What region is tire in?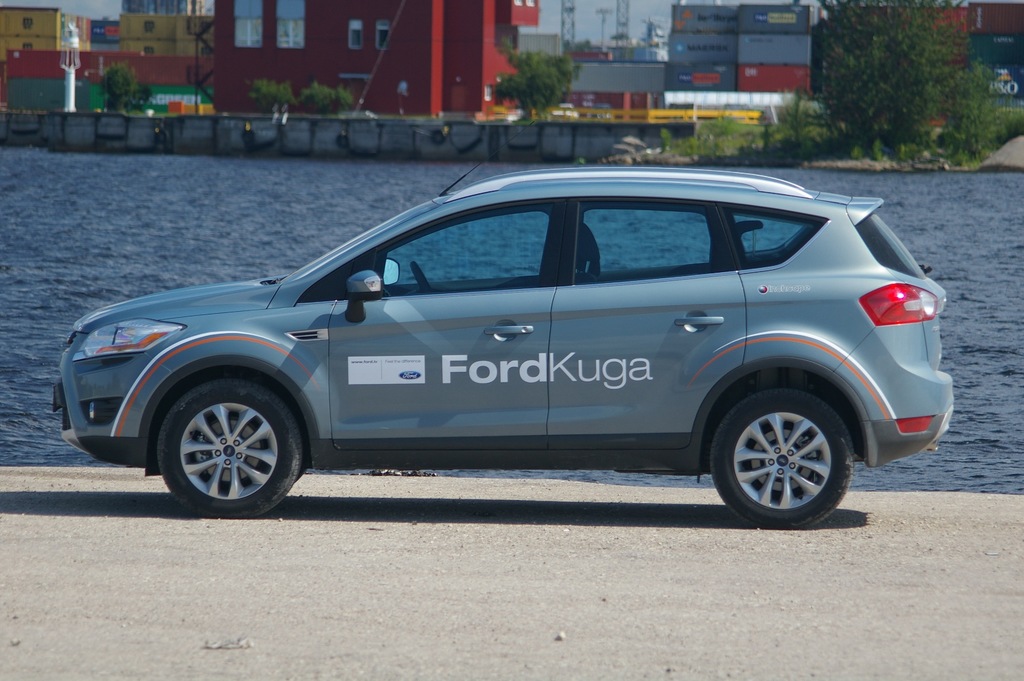
710, 389, 854, 529.
